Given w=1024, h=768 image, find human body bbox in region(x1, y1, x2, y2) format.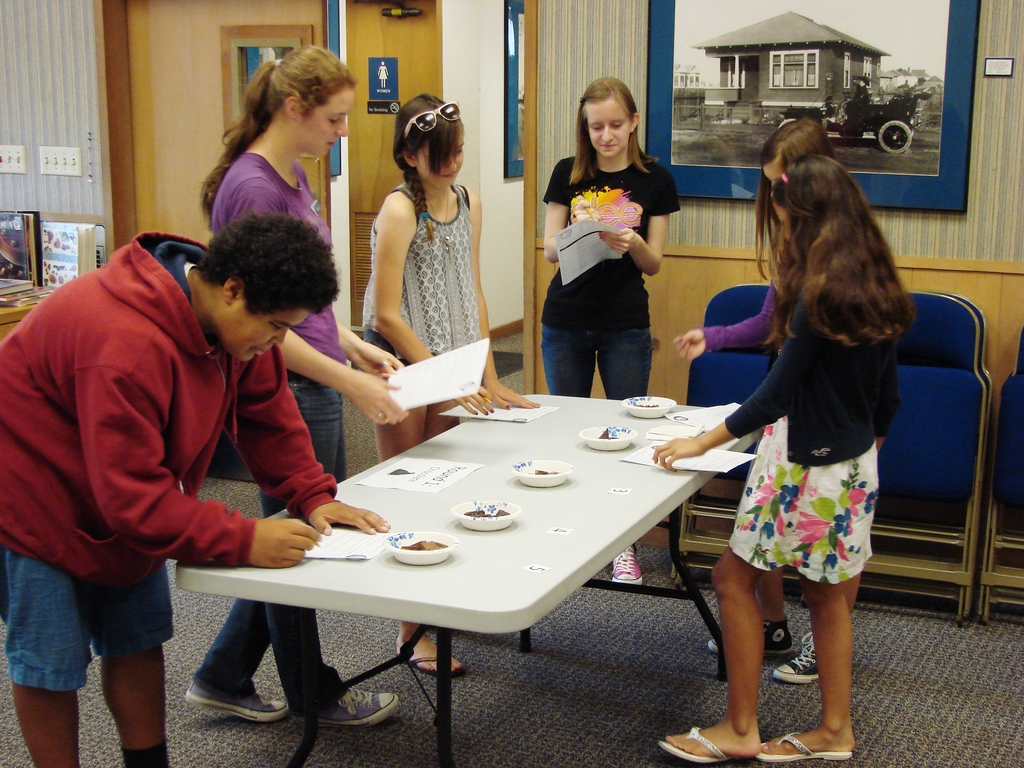
region(671, 269, 865, 685).
